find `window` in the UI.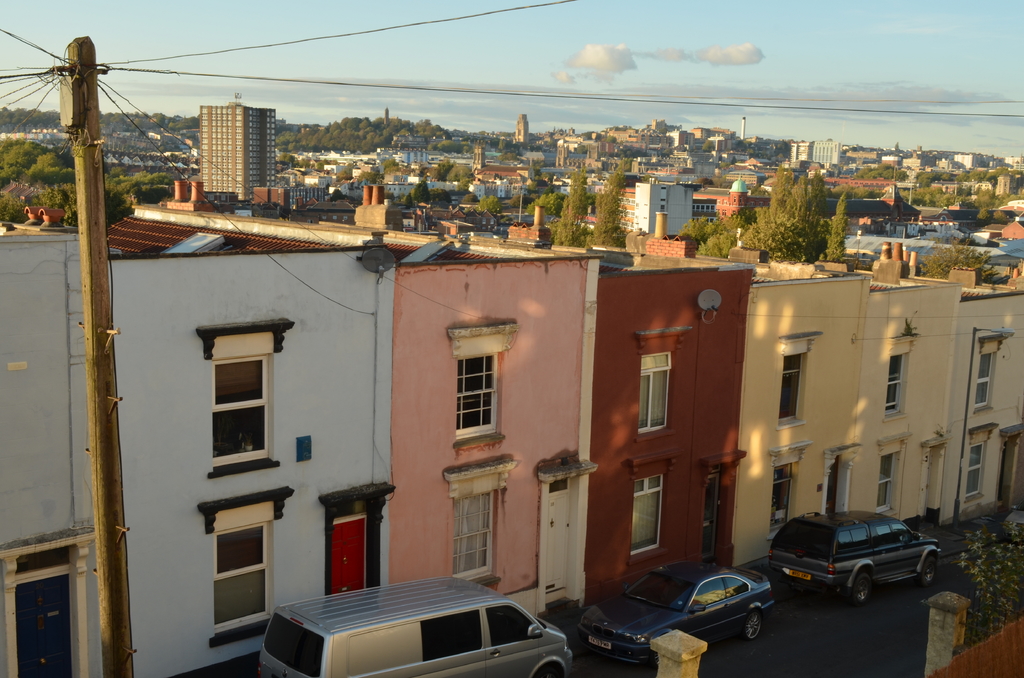
UI element at (446,456,516,580).
